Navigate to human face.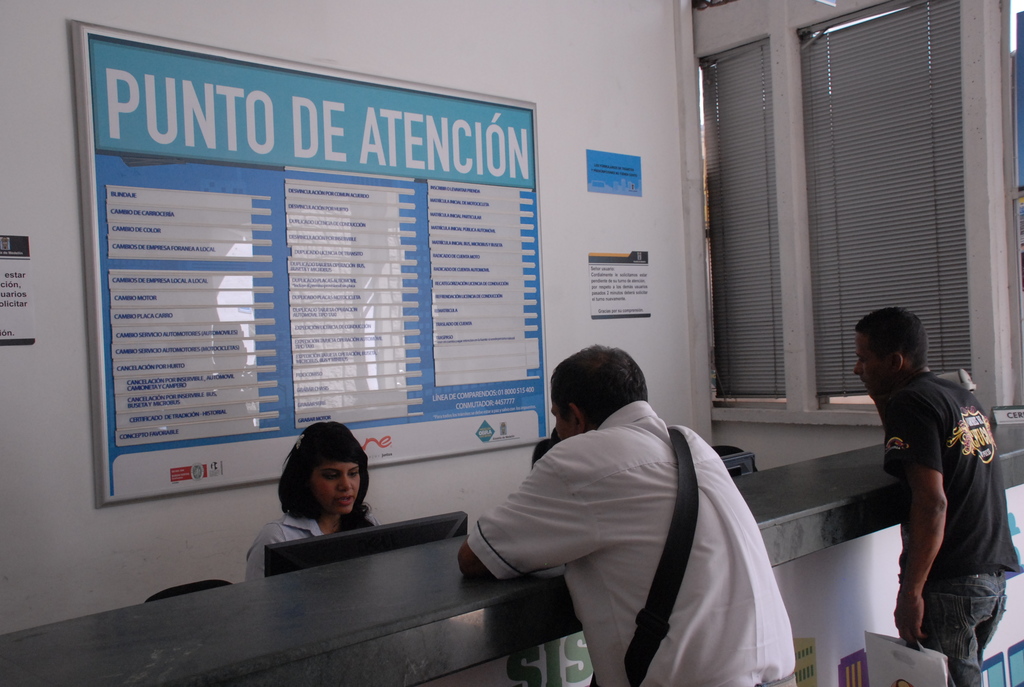
Navigation target: {"left": 854, "top": 333, "right": 884, "bottom": 397}.
